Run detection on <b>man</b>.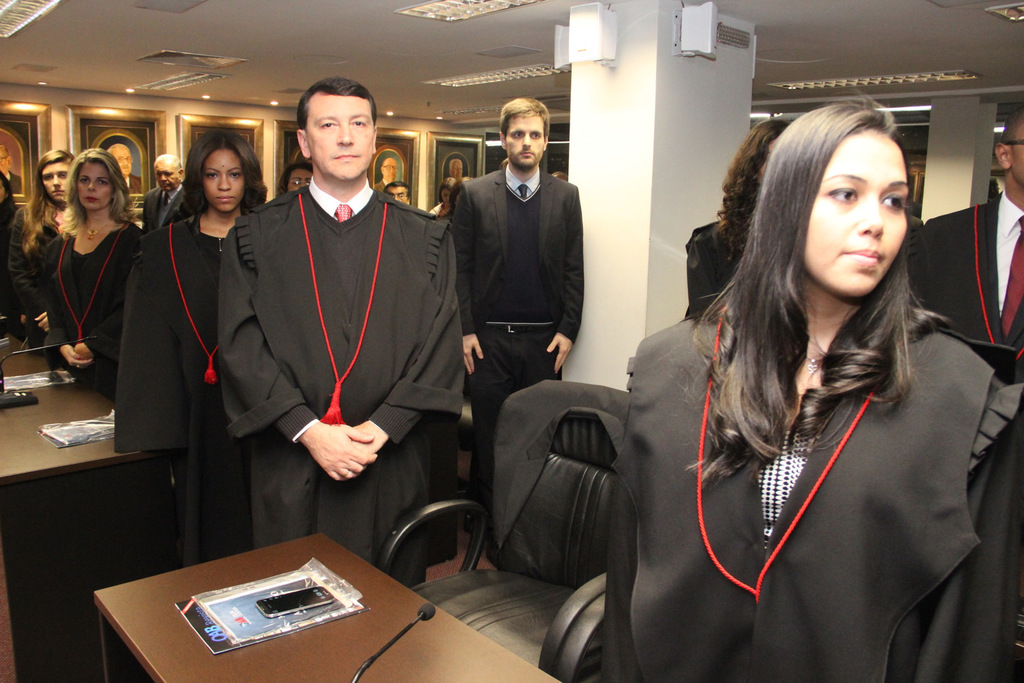
Result: detection(437, 100, 600, 500).
